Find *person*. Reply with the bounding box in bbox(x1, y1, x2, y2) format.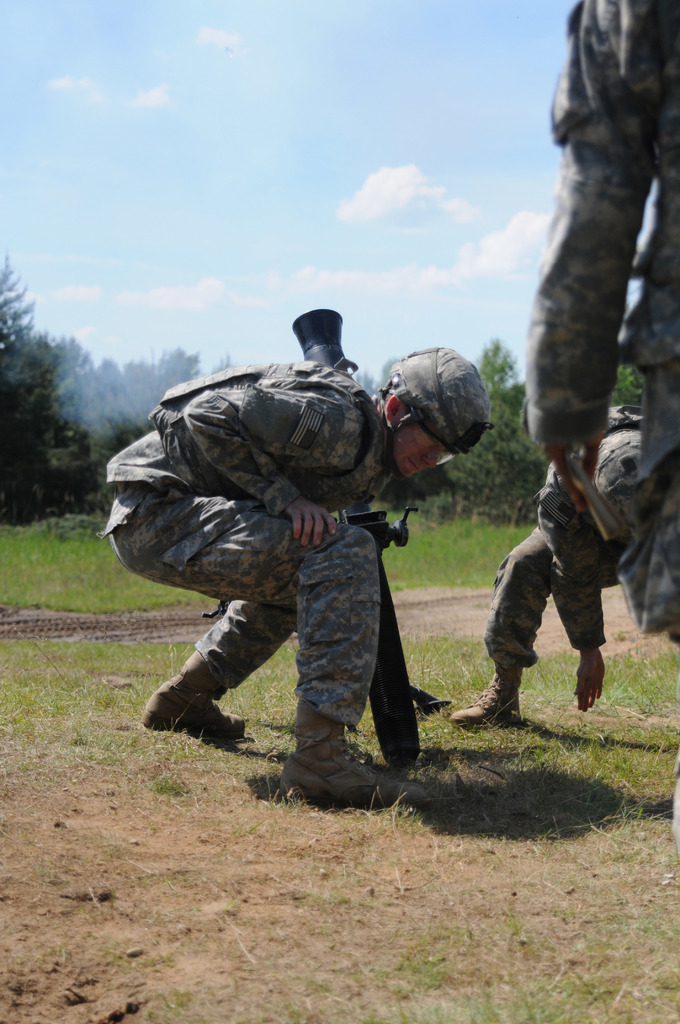
bbox(99, 335, 488, 809).
